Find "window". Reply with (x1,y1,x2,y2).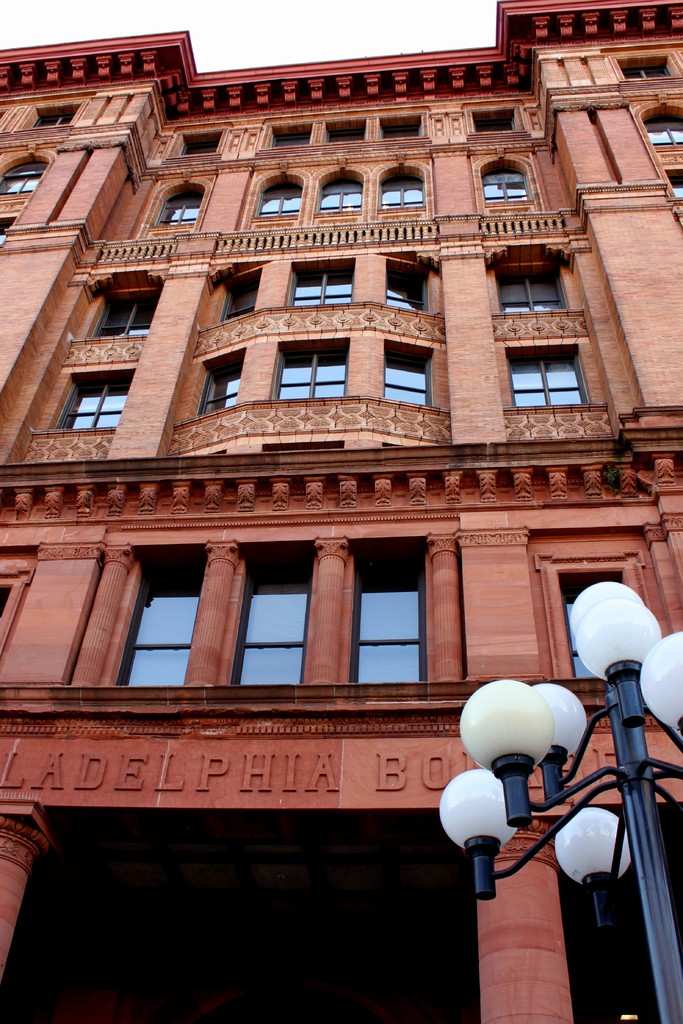
(194,359,238,410).
